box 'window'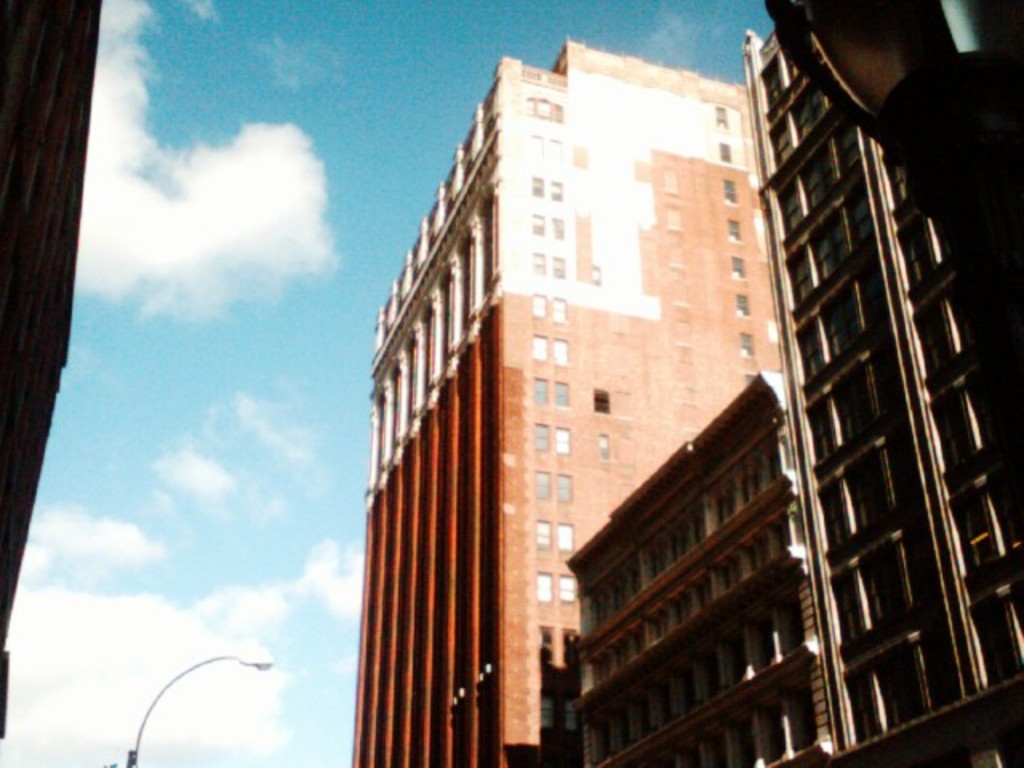
bbox=(763, 66, 781, 94)
